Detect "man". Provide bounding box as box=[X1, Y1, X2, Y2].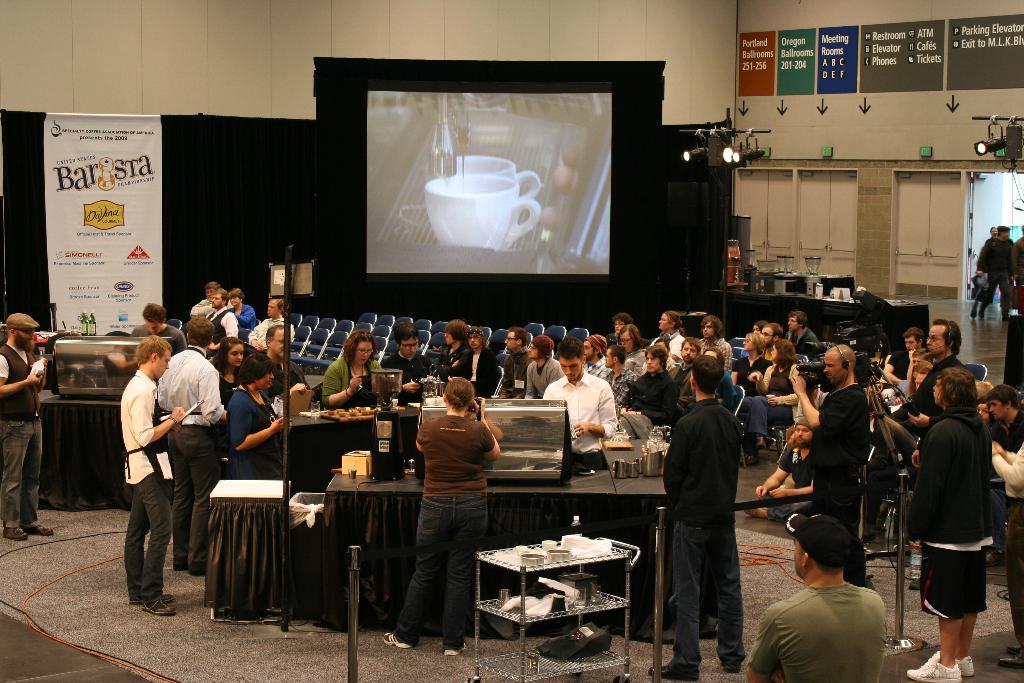
box=[160, 315, 226, 575].
